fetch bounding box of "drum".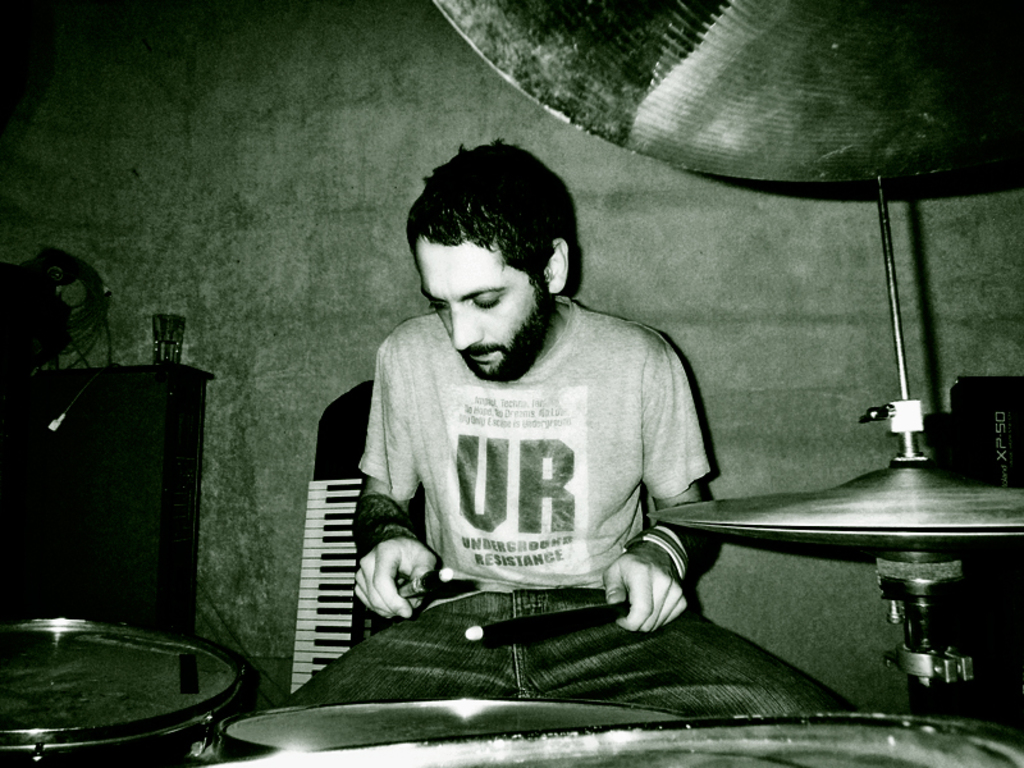
Bbox: <bbox>193, 699, 692, 759</bbox>.
